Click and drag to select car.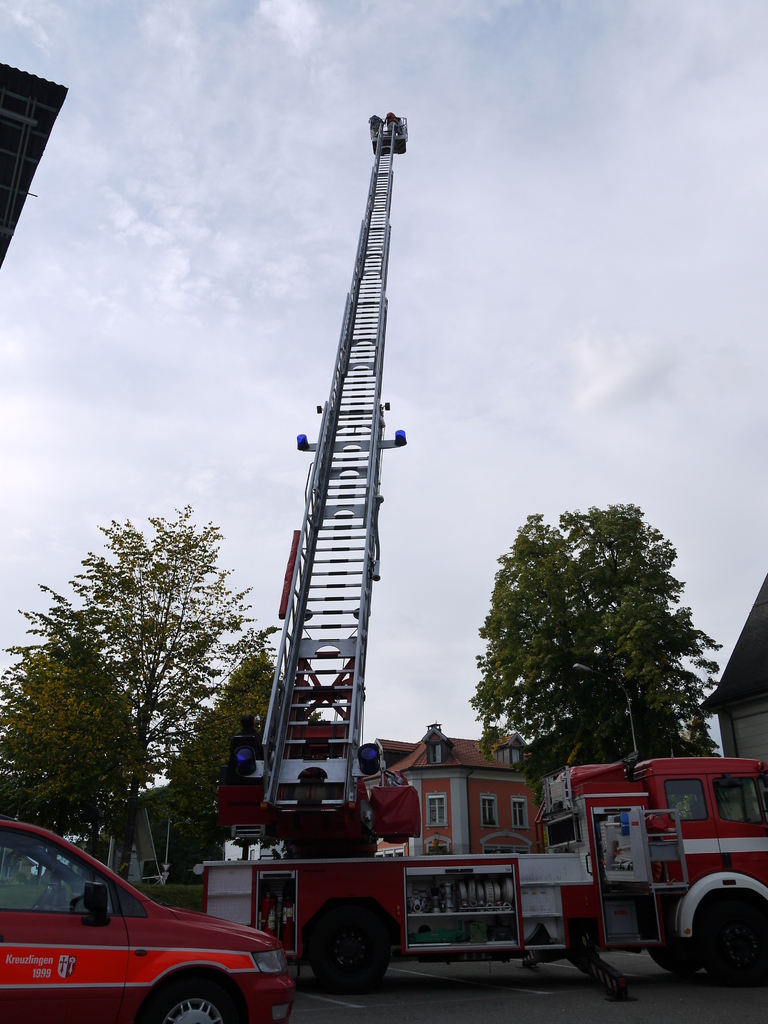
Selection: bbox=[0, 812, 287, 1023].
